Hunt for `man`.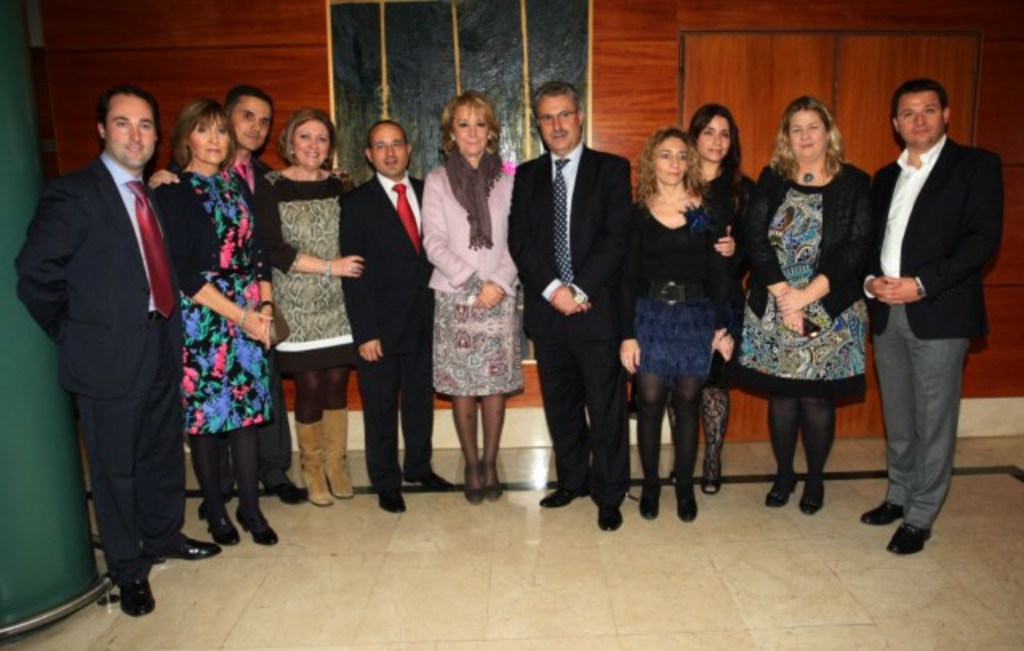
Hunted down at 341, 117, 459, 518.
